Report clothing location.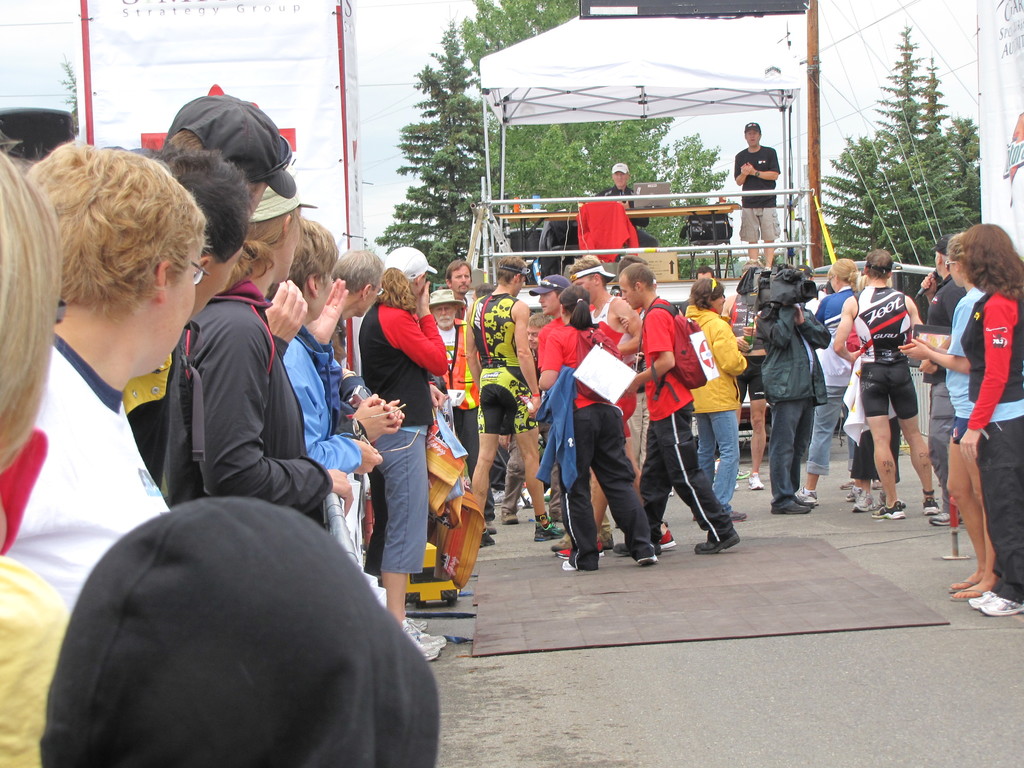
Report: bbox=[532, 323, 665, 566].
